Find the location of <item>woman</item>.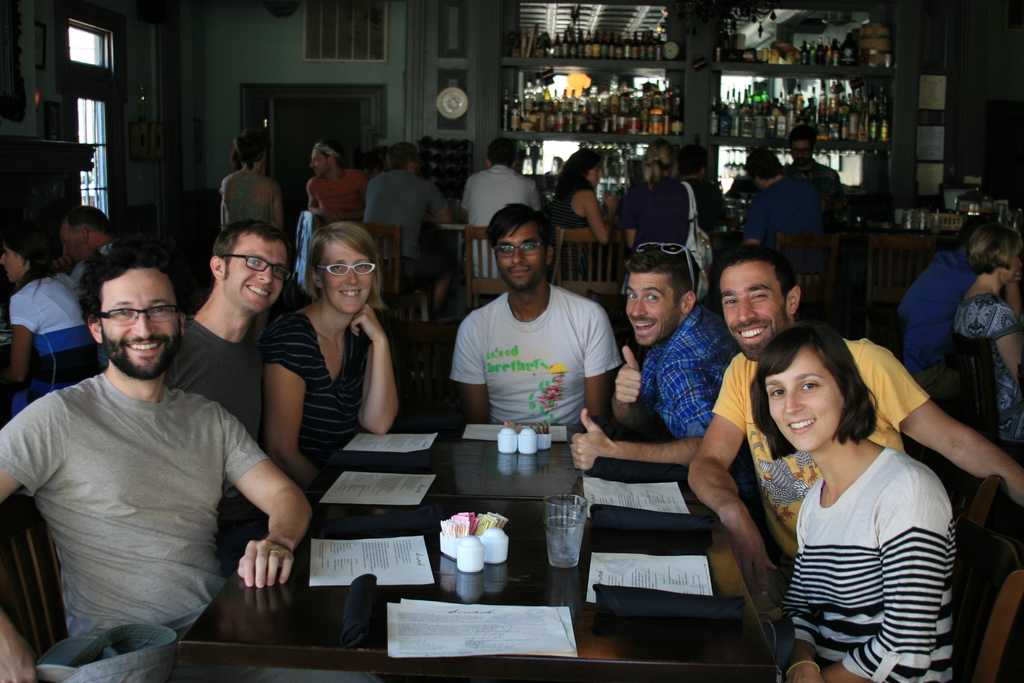
Location: [left=257, top=224, right=405, bottom=497].
